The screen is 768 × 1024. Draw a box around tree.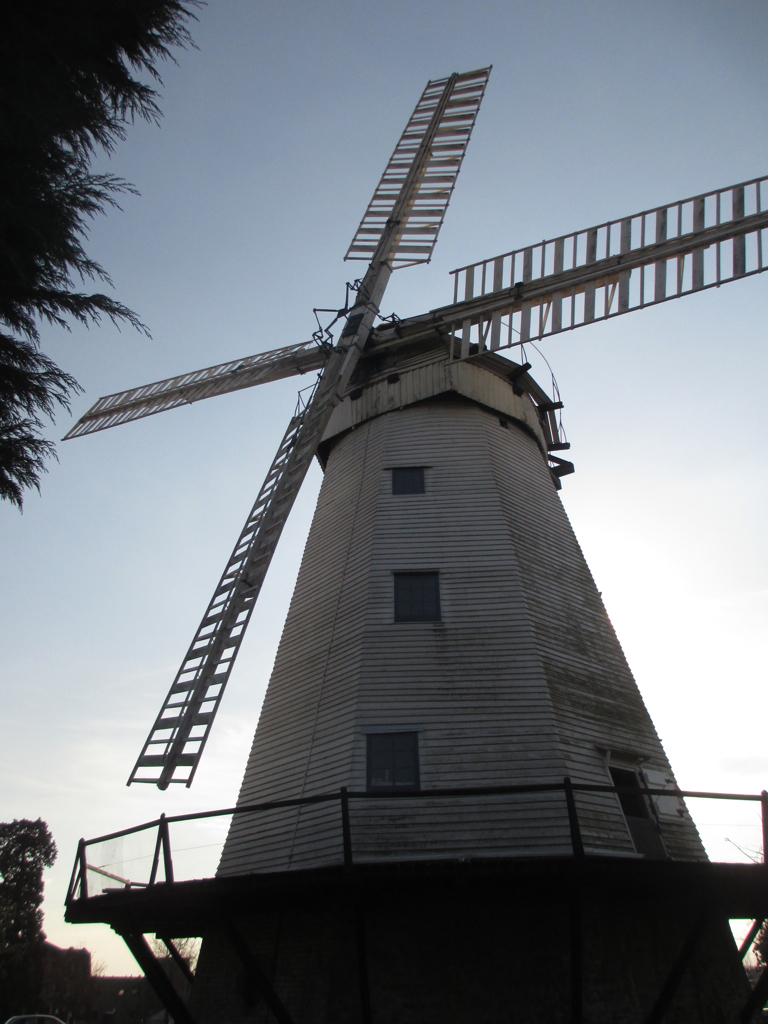
(0,815,53,989).
